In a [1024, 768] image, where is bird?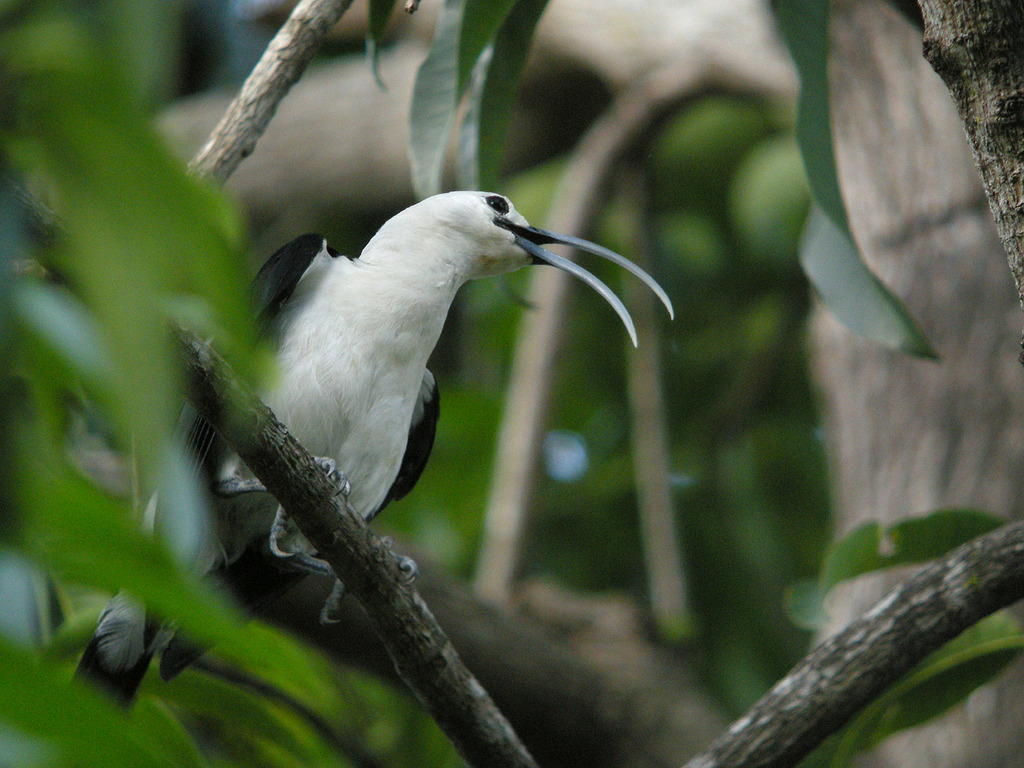
{"x1": 55, "y1": 188, "x2": 680, "y2": 744}.
